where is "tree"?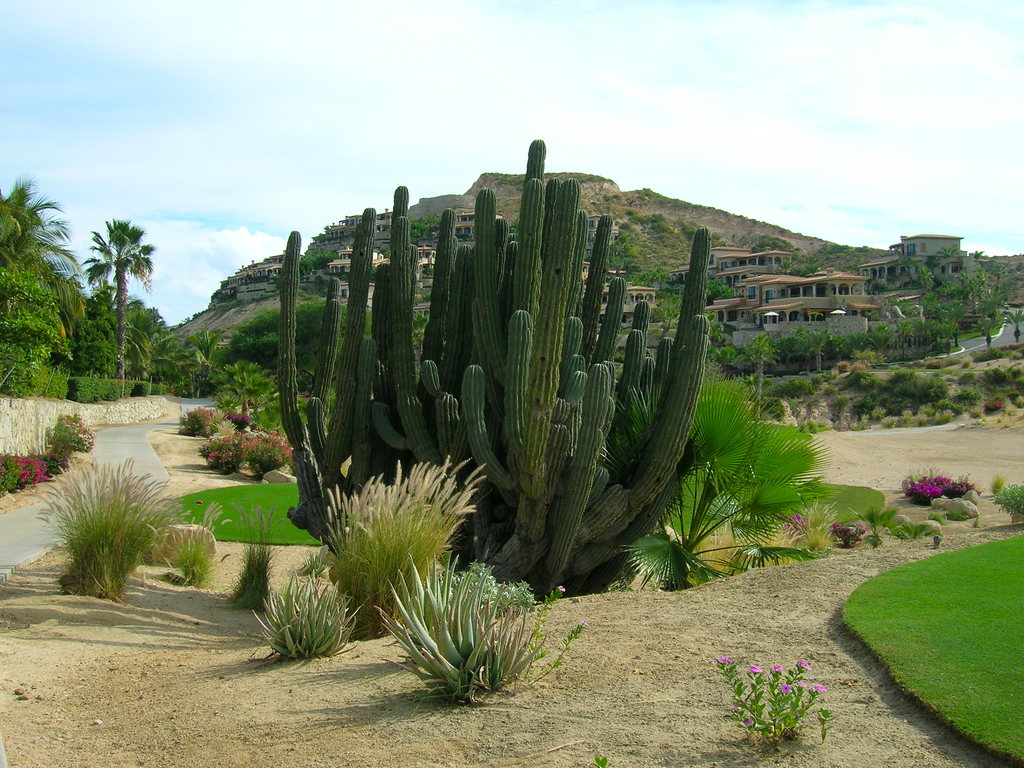
detection(778, 250, 821, 282).
